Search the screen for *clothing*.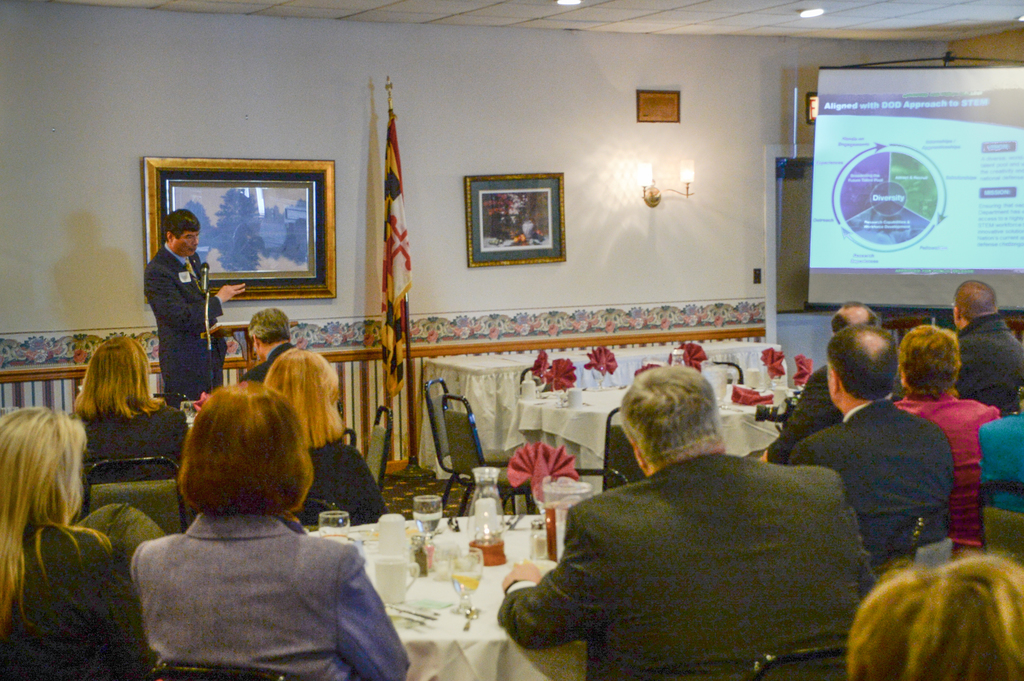
Found at <box>0,502,168,680</box>.
